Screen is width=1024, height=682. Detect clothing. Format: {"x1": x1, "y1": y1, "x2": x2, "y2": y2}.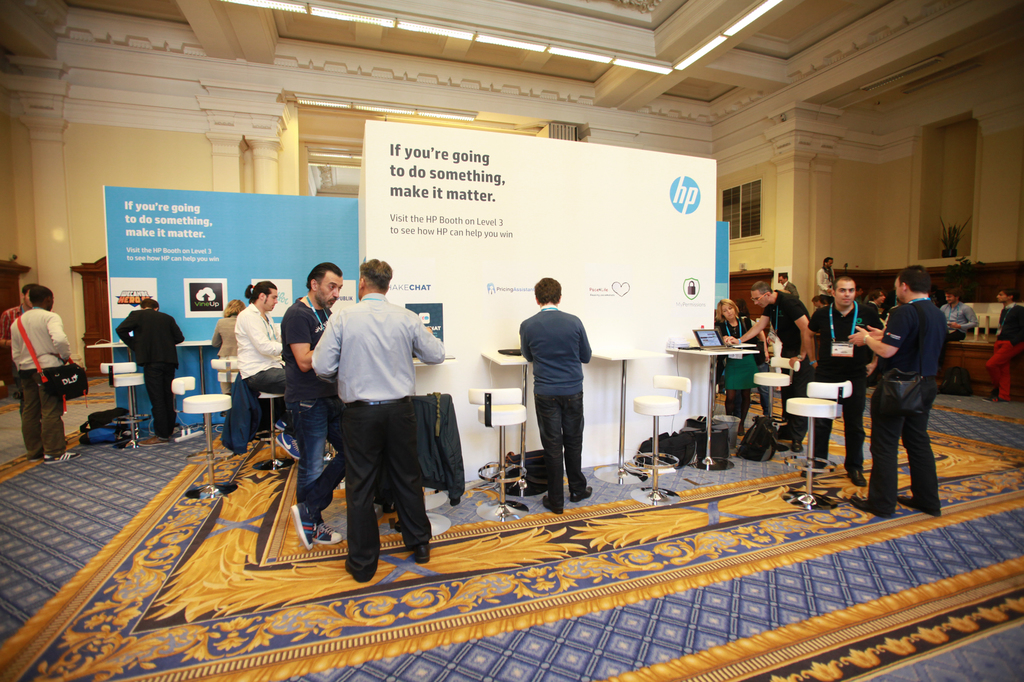
{"x1": 875, "y1": 300, "x2": 950, "y2": 495}.
